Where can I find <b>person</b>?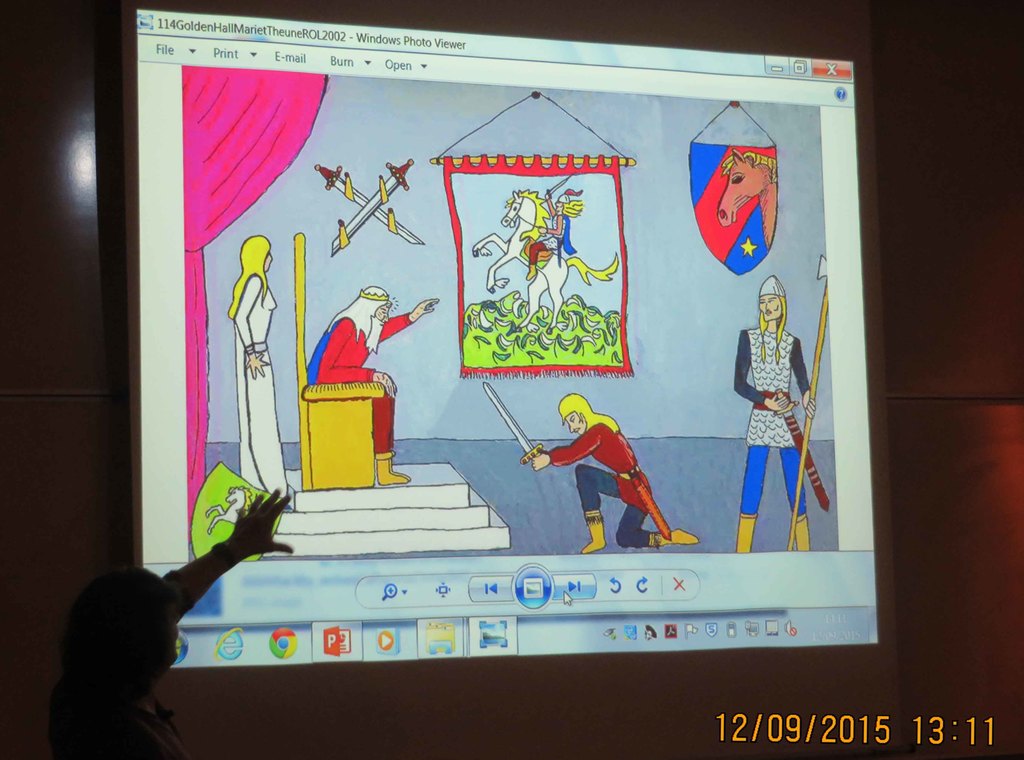
You can find it at <box>527,188,583,278</box>.
